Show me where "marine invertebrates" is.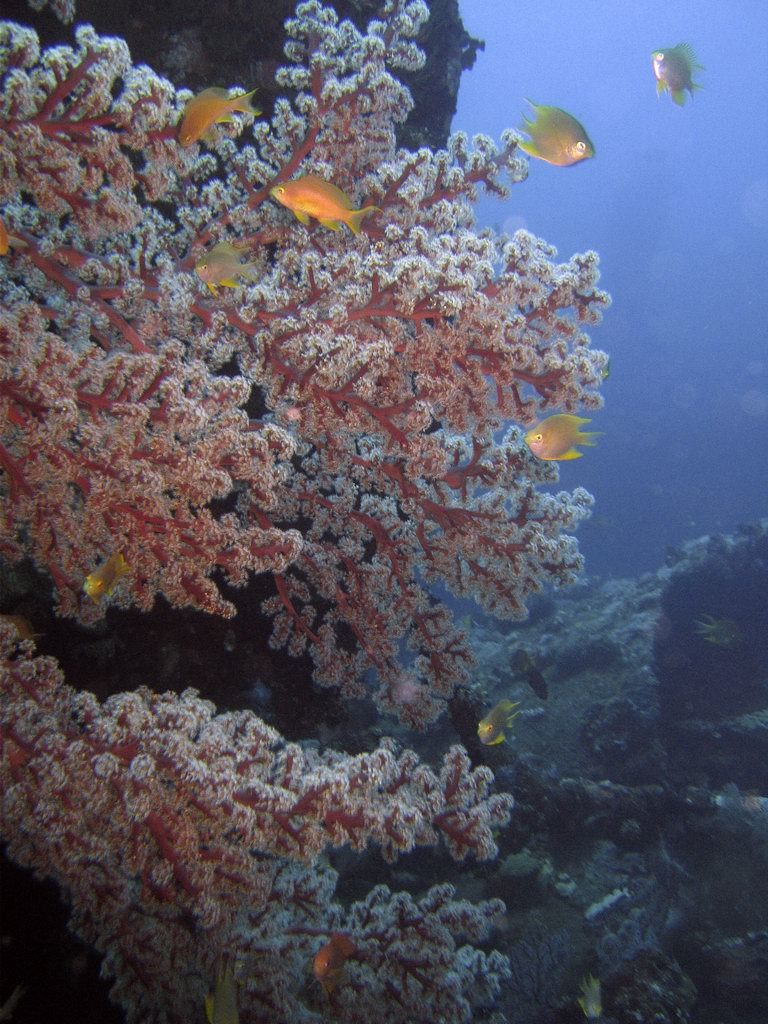
"marine invertebrates" is at 515:92:598:171.
